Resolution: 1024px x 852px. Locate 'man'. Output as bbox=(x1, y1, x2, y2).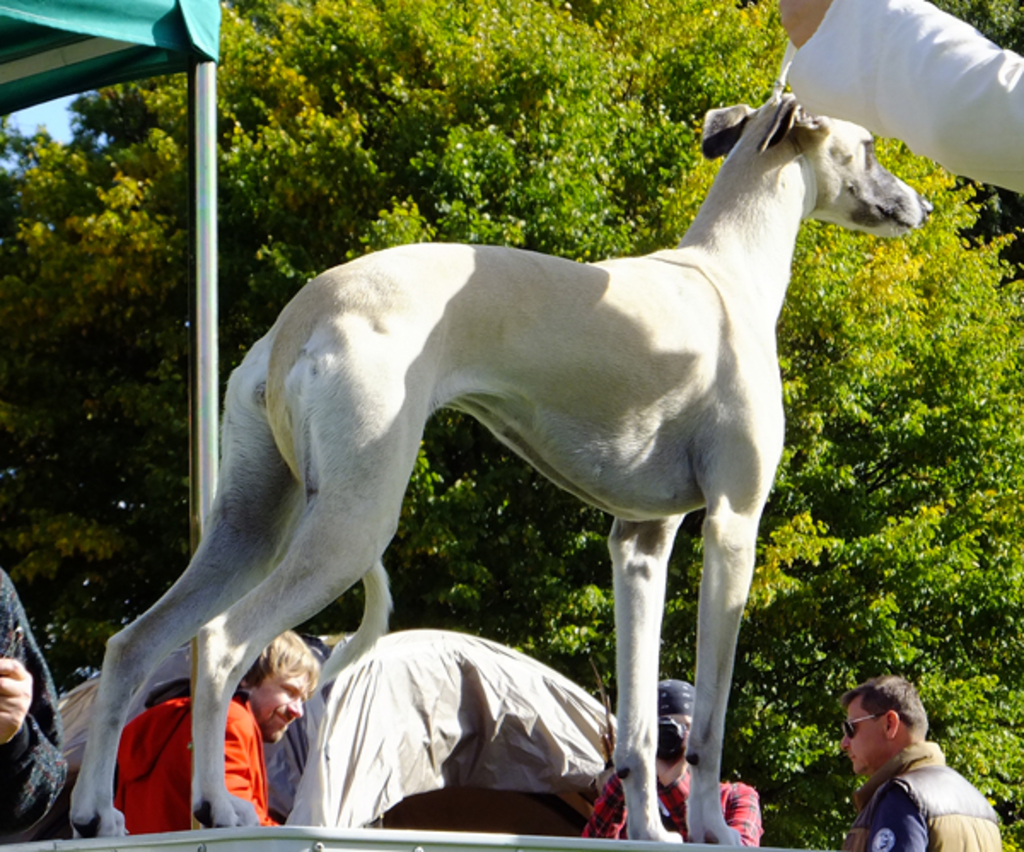
bbox=(579, 676, 766, 847).
